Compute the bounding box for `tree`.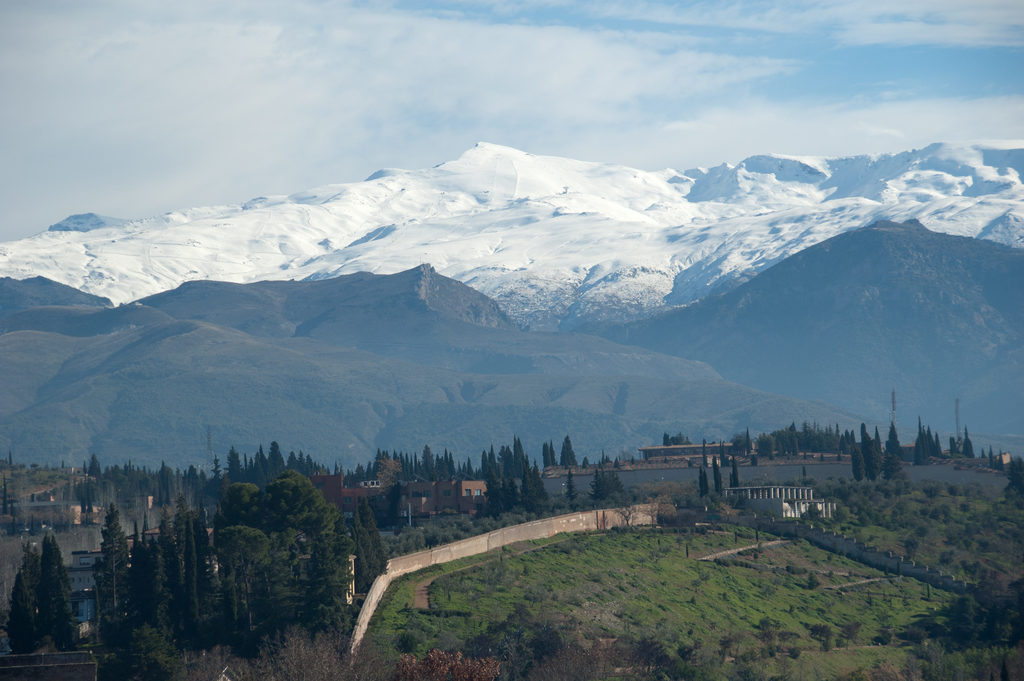
961,427,976,464.
